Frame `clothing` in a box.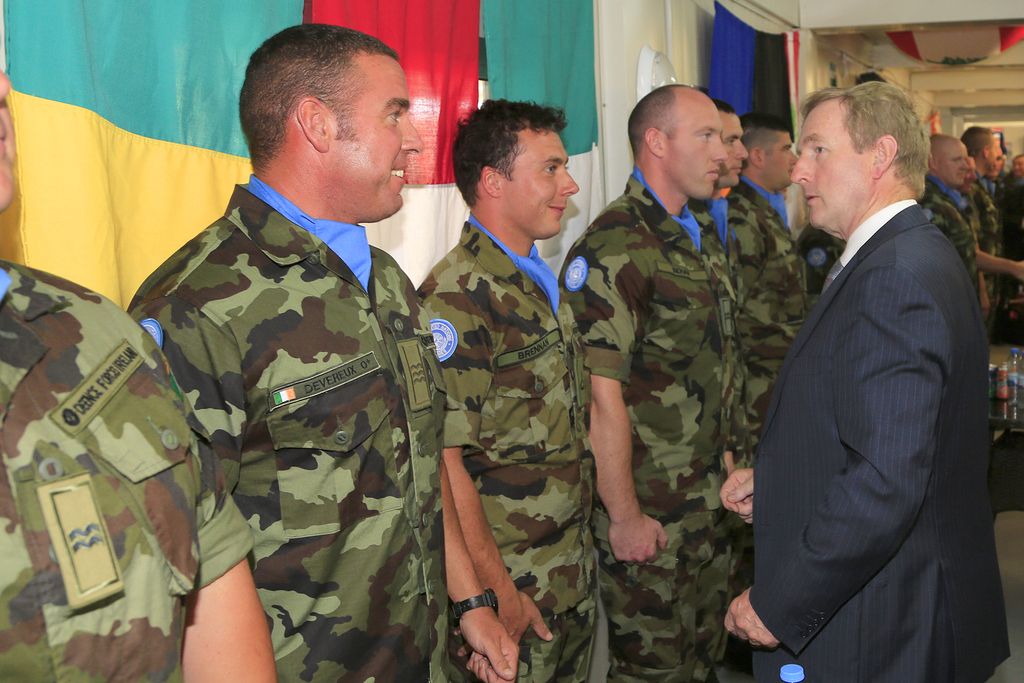
{"left": 557, "top": 160, "right": 748, "bottom": 682}.
